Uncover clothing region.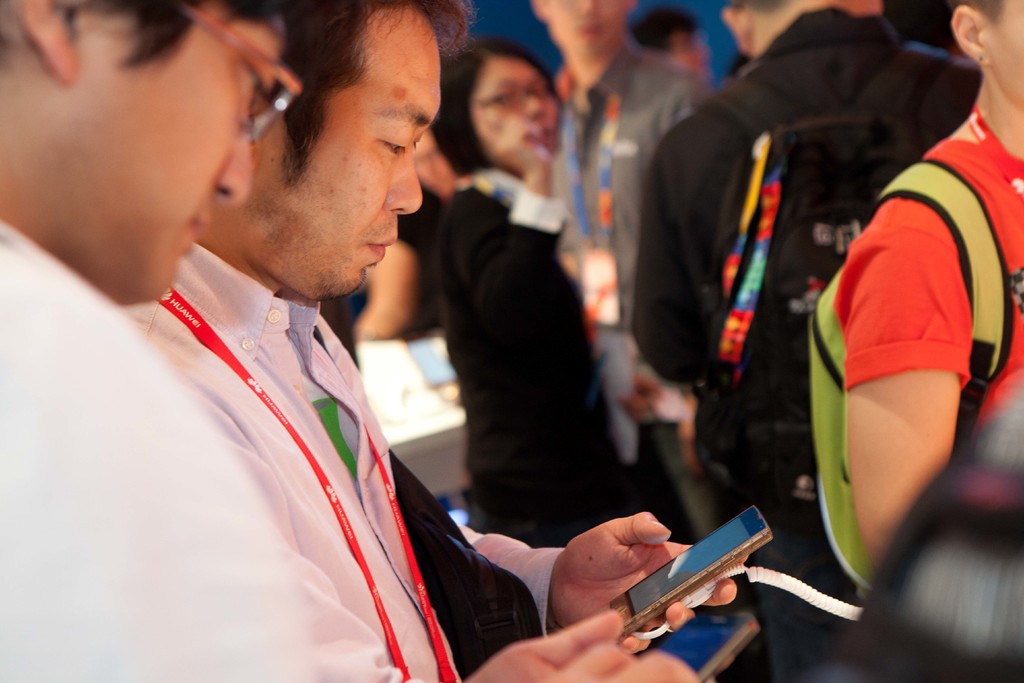
Uncovered: l=833, t=99, r=1023, b=447.
